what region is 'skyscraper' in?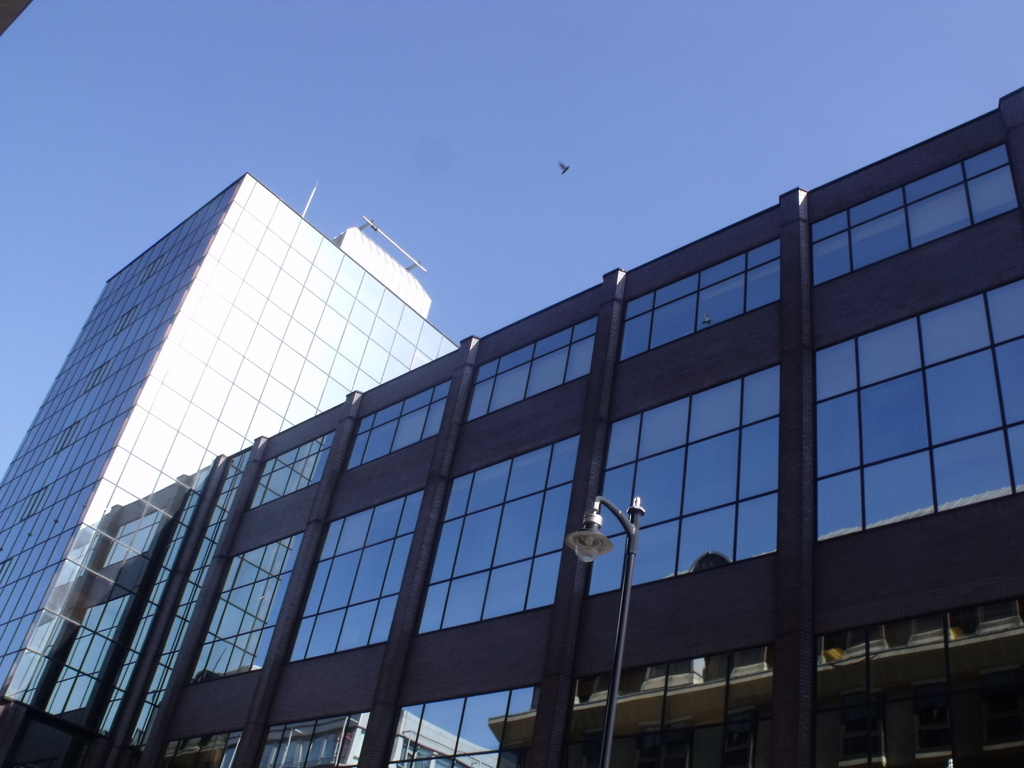
0,149,449,749.
